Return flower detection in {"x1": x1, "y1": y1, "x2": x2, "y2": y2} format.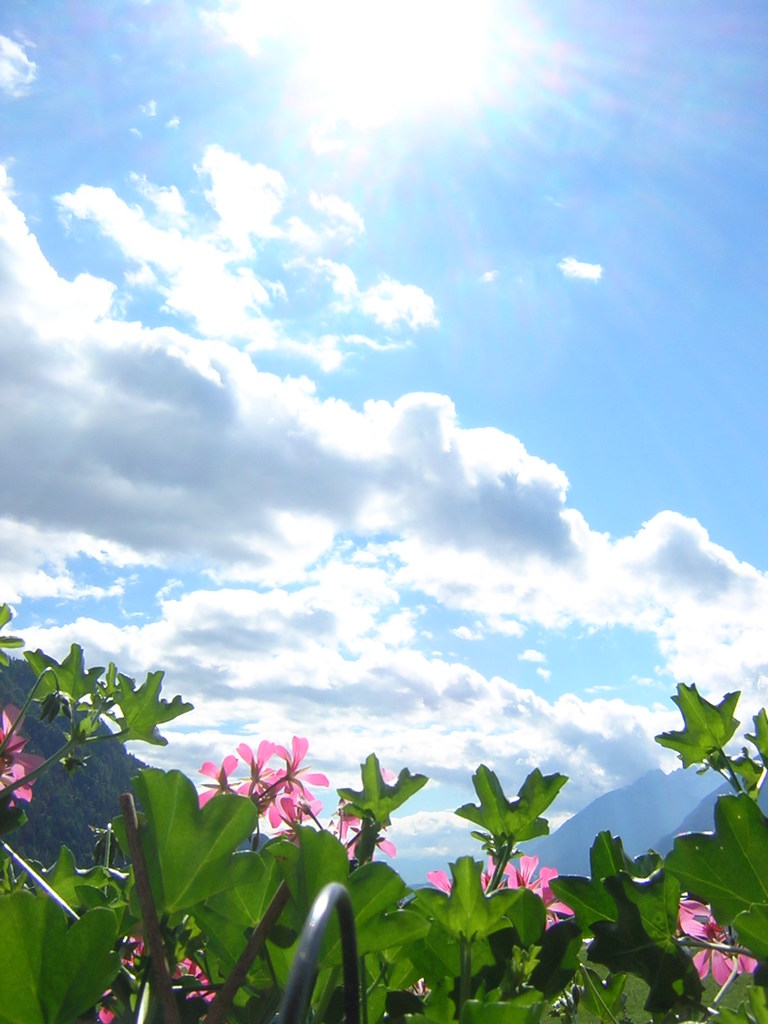
{"x1": 486, "y1": 860, "x2": 581, "y2": 929}.
